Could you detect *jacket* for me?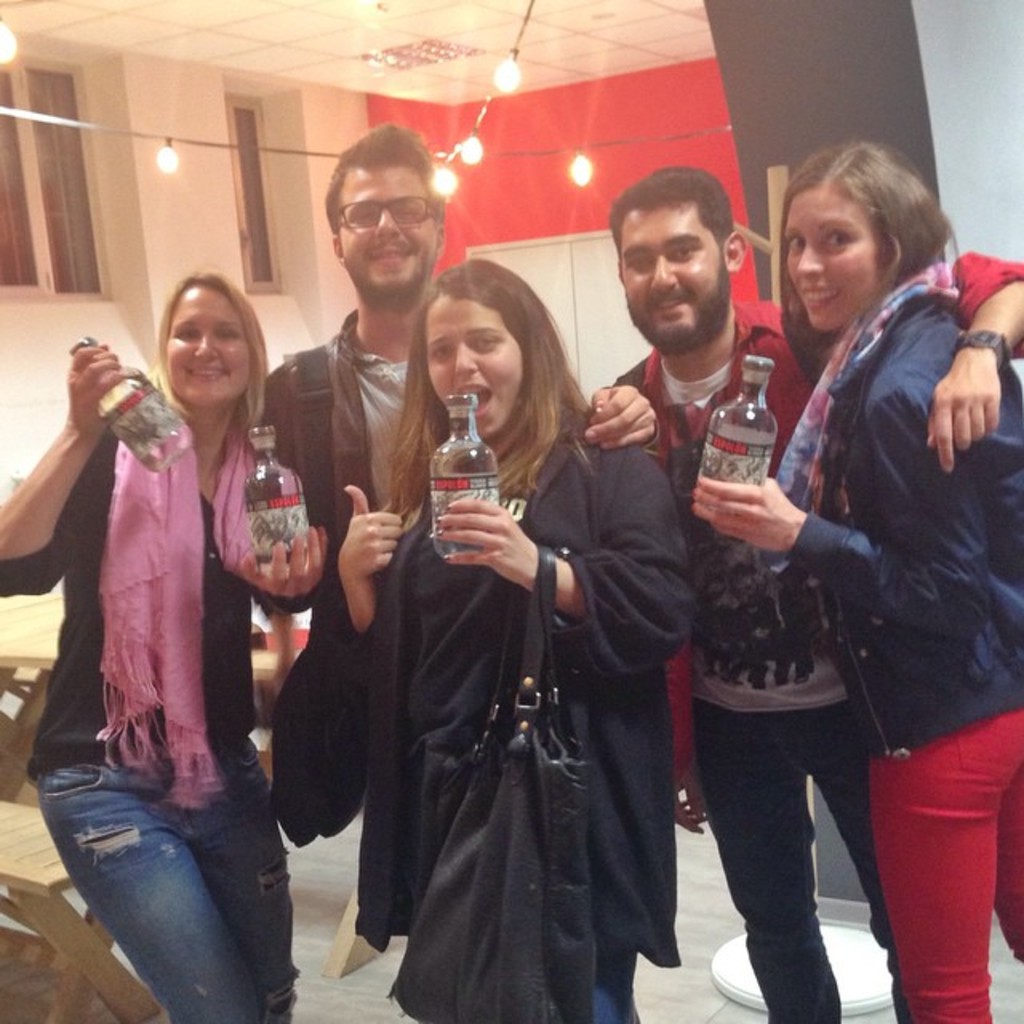
Detection result: select_region(758, 150, 1011, 749).
